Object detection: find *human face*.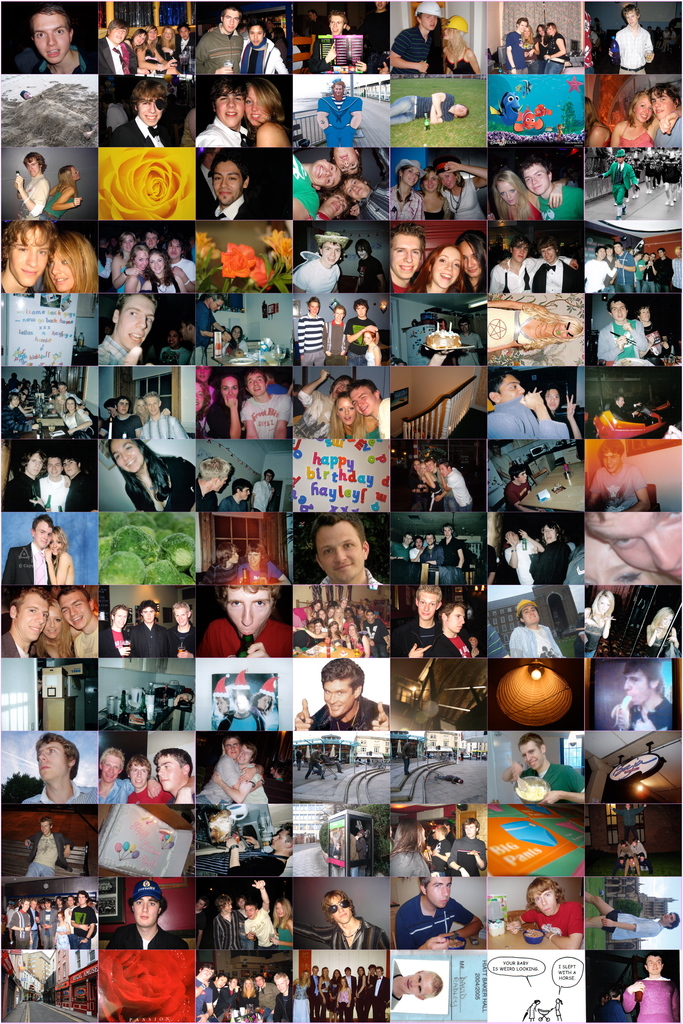
left=417, top=593, right=442, bottom=623.
